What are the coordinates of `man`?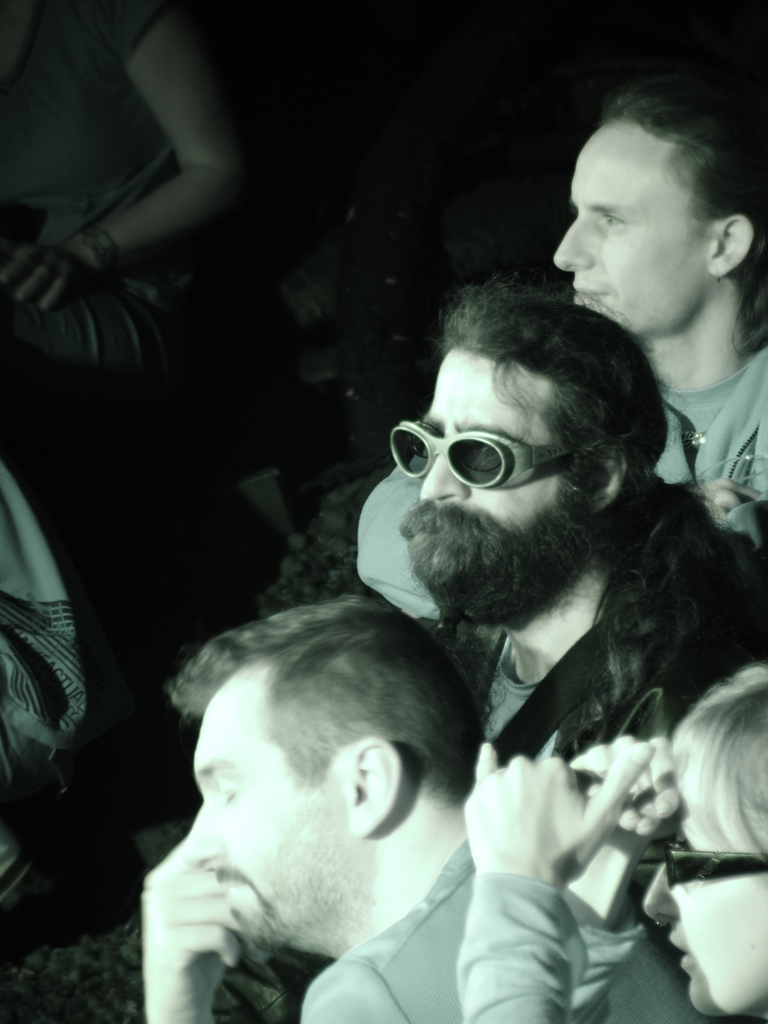
{"x1": 112, "y1": 585, "x2": 560, "y2": 1023}.
